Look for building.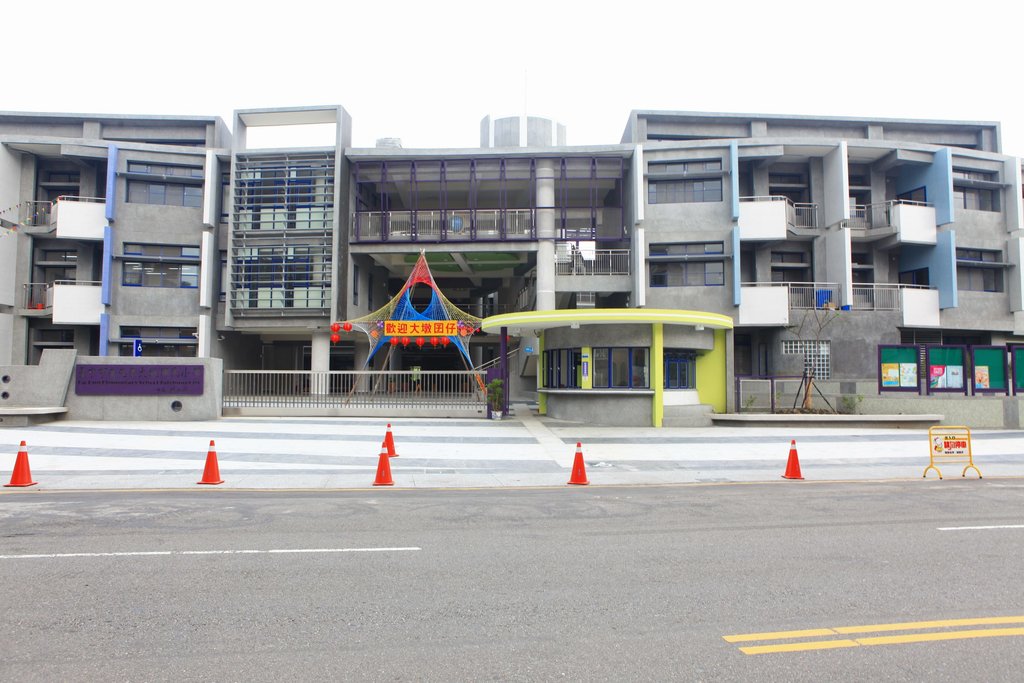
Found: <region>0, 104, 1023, 436</region>.
